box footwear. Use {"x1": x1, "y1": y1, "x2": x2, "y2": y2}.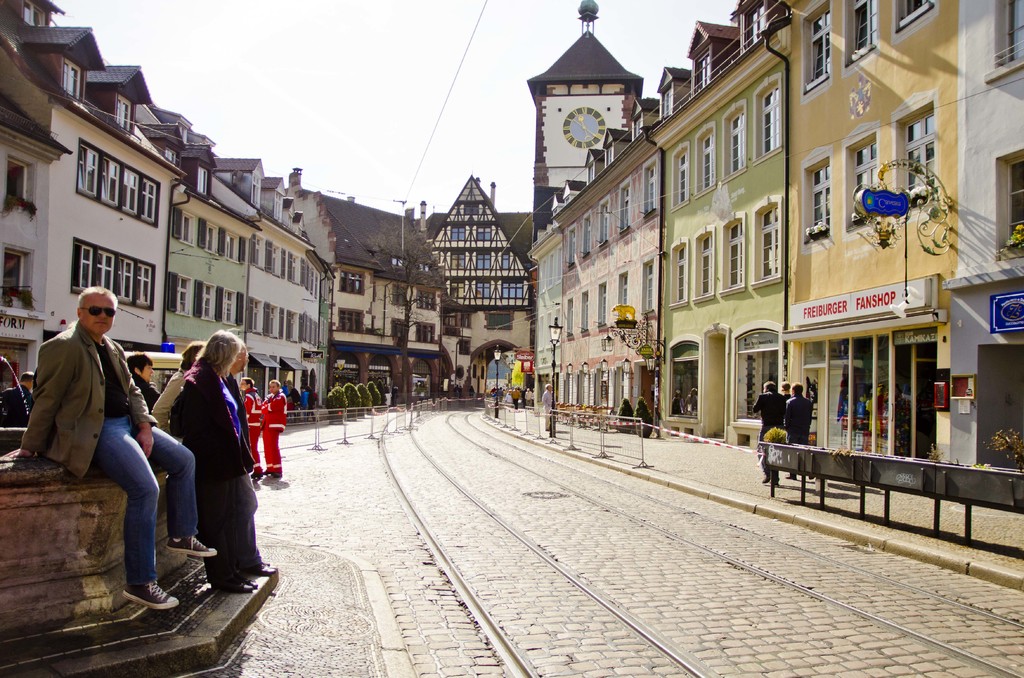
{"x1": 252, "y1": 565, "x2": 276, "y2": 575}.
